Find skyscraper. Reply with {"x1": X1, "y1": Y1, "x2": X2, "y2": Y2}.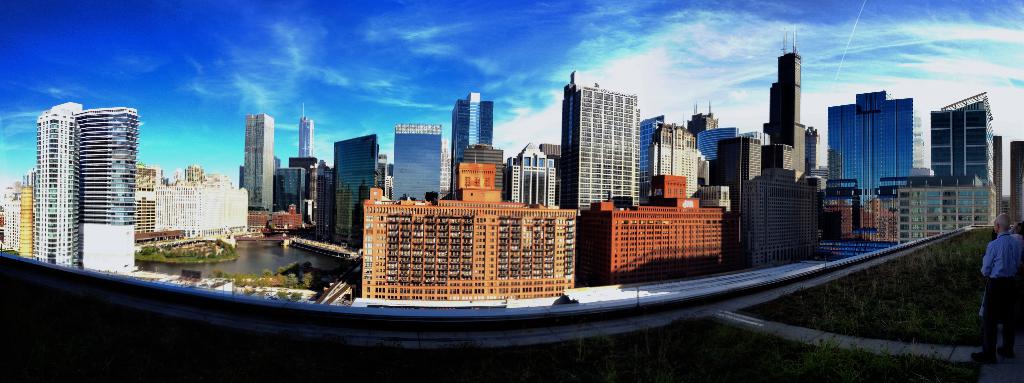
{"x1": 337, "y1": 136, "x2": 372, "y2": 249}.
